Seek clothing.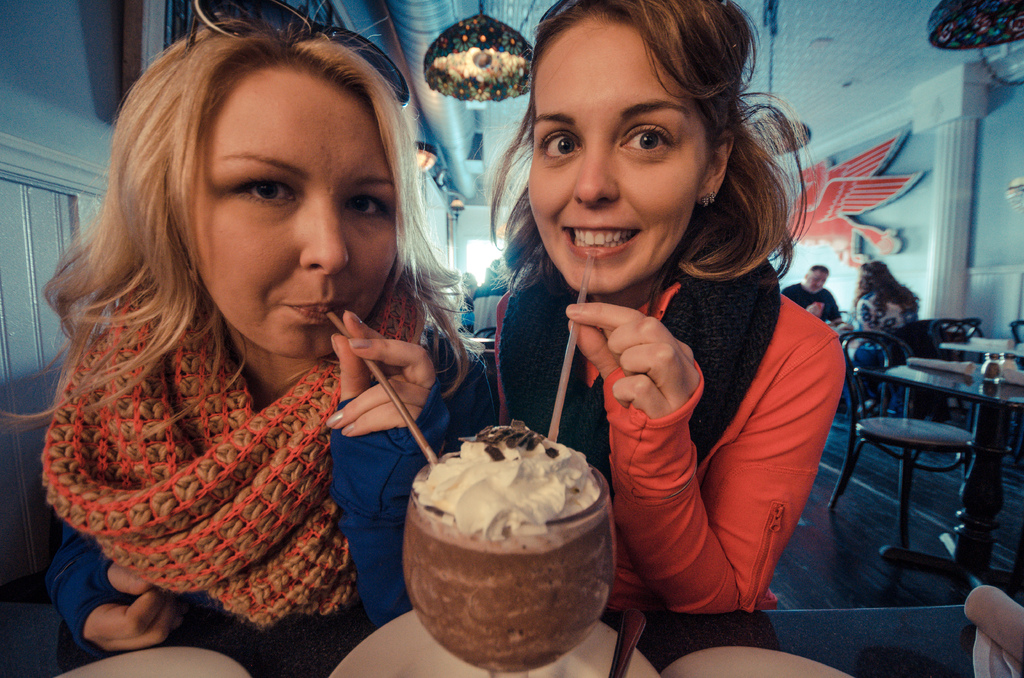
rect(2, 138, 461, 677).
